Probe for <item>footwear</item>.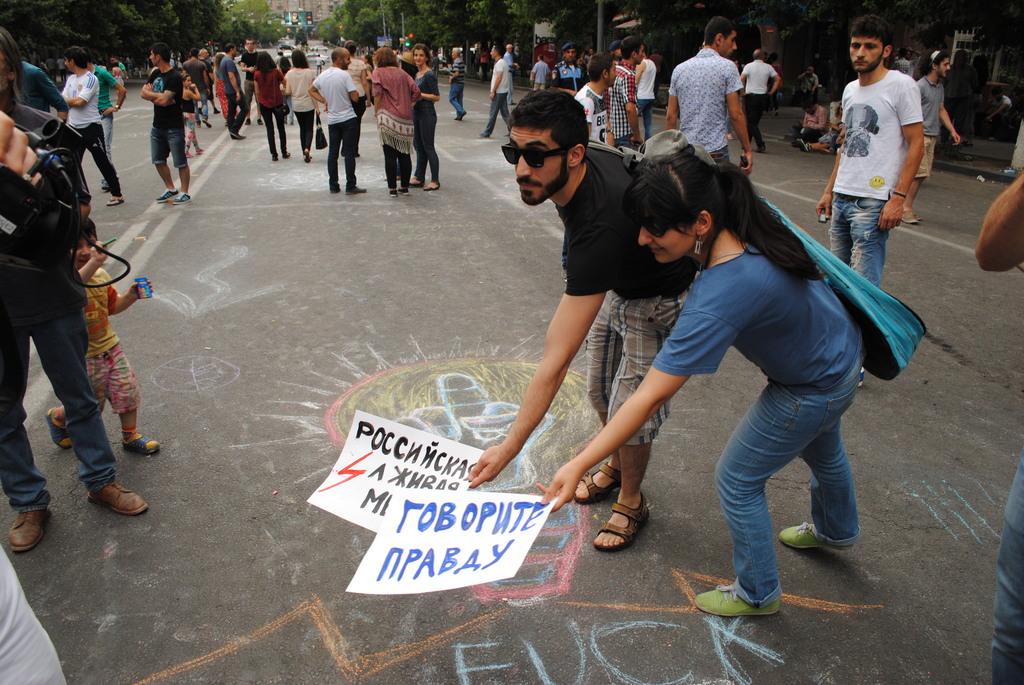
Probe result: <region>185, 150, 194, 157</region>.
